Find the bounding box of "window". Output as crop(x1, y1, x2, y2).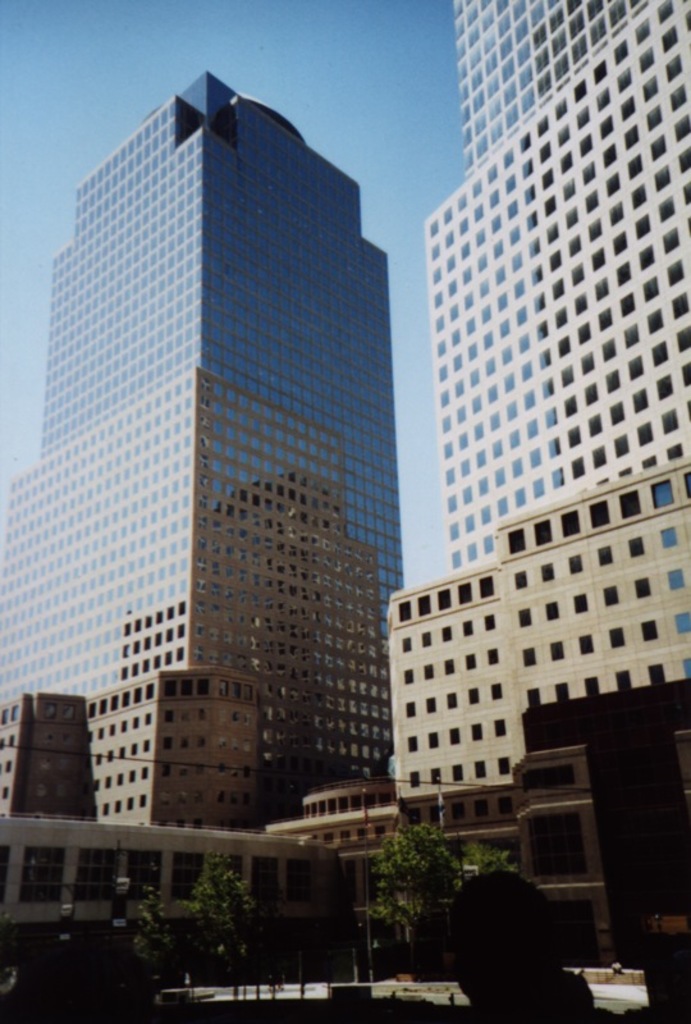
crop(285, 858, 316, 902).
